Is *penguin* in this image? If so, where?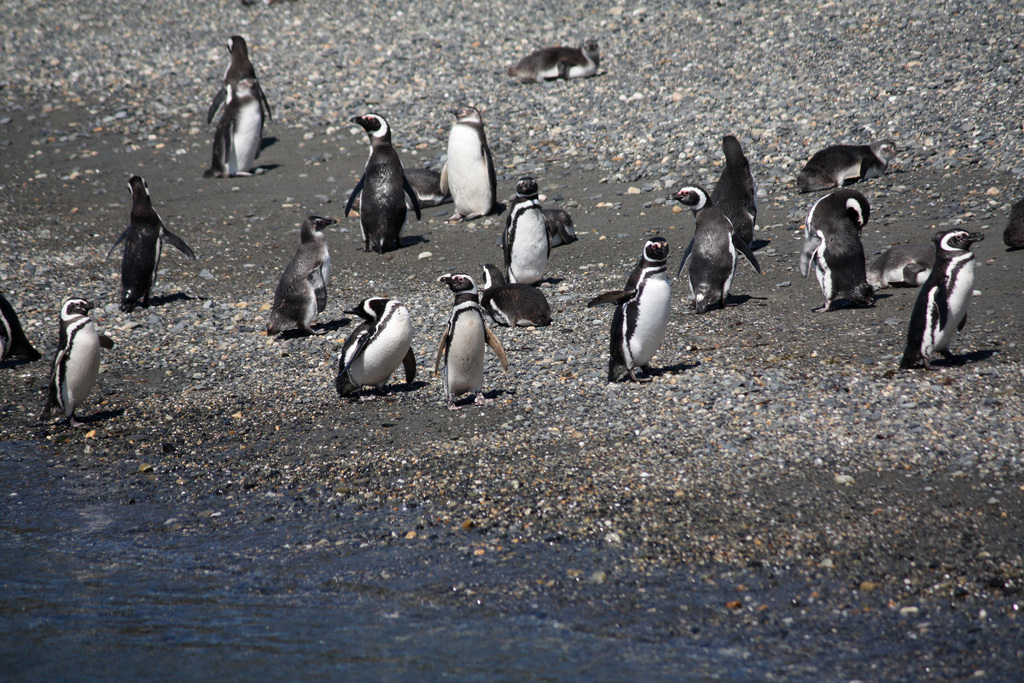
Yes, at box=[0, 293, 41, 373].
